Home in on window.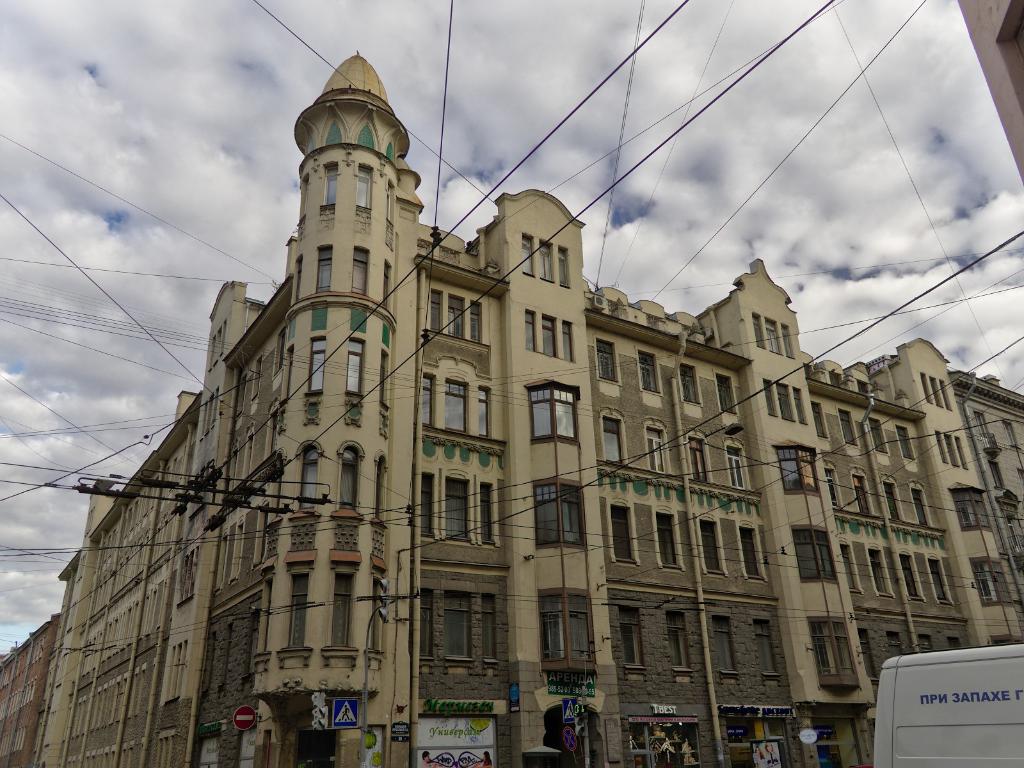
Homed in at <bbox>739, 526, 769, 580</bbox>.
